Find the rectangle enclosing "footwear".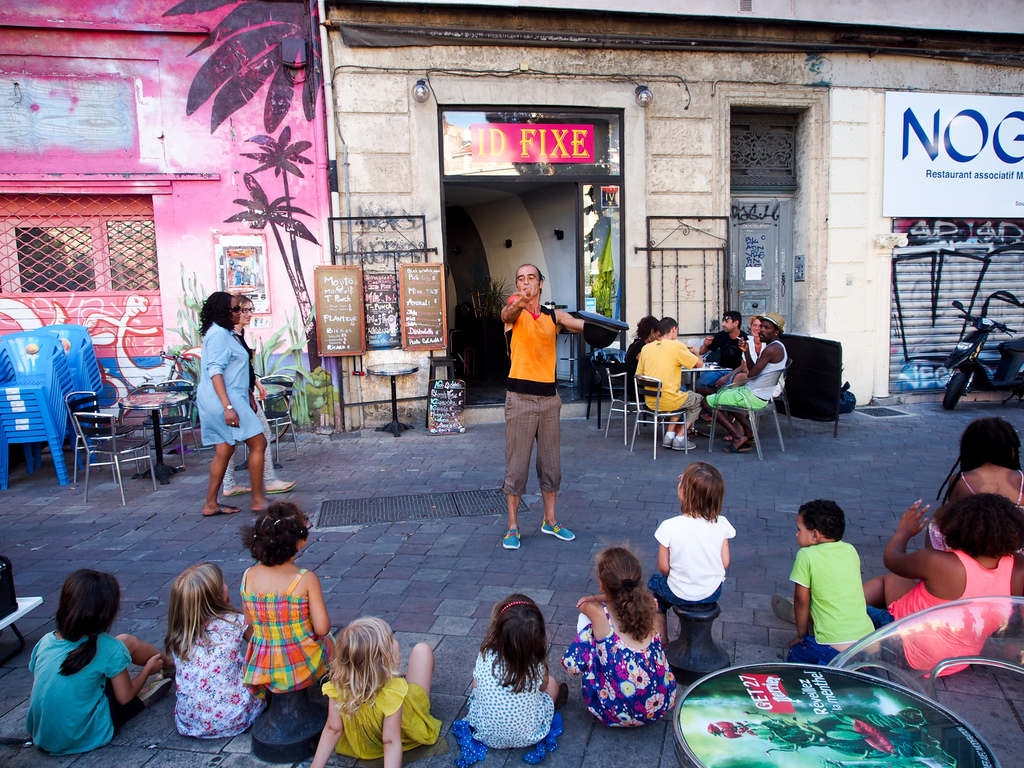
502/527/527/551.
